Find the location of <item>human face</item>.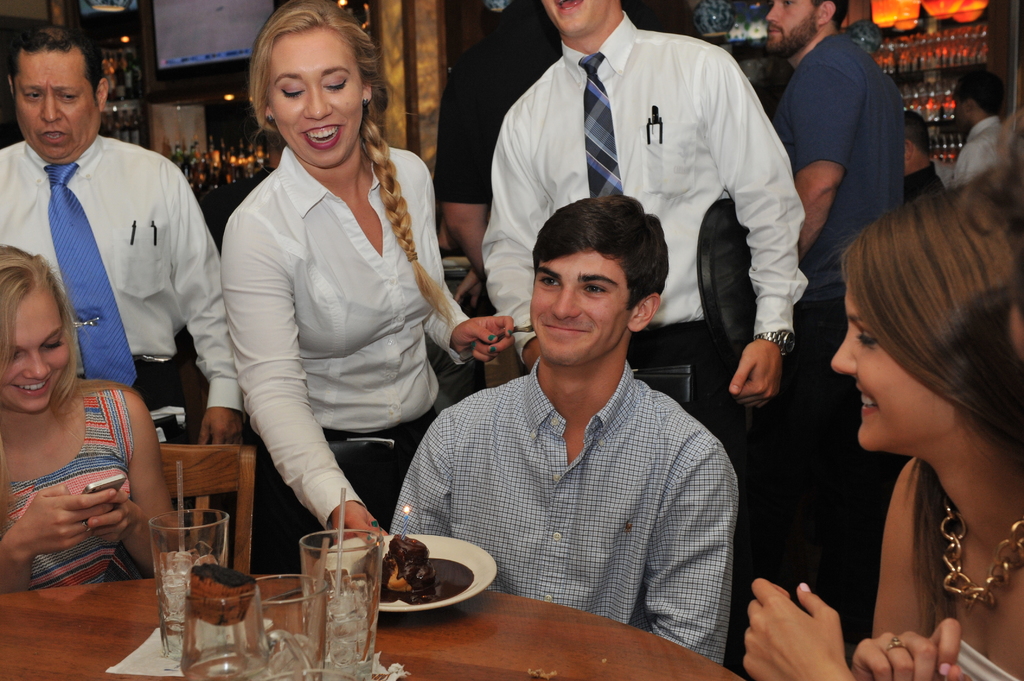
Location: pyautogui.locateOnScreen(831, 301, 951, 449).
